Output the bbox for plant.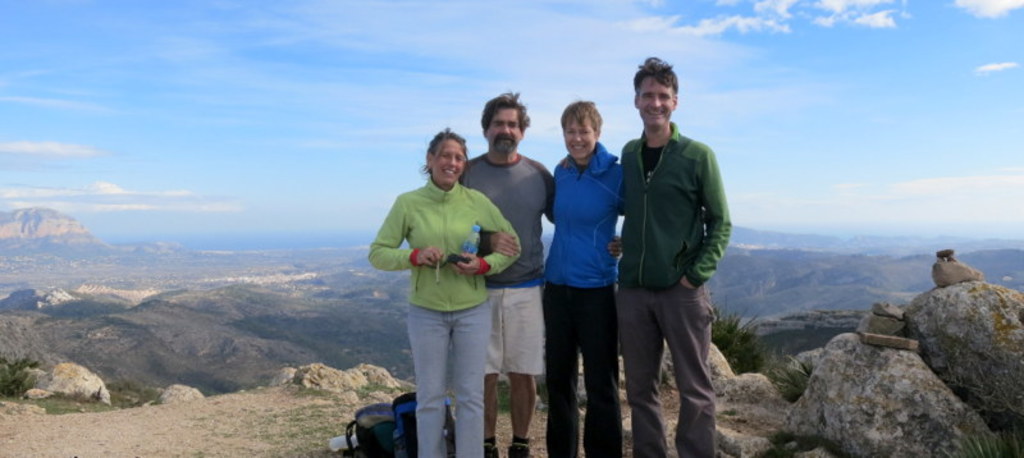
[494,288,815,403].
